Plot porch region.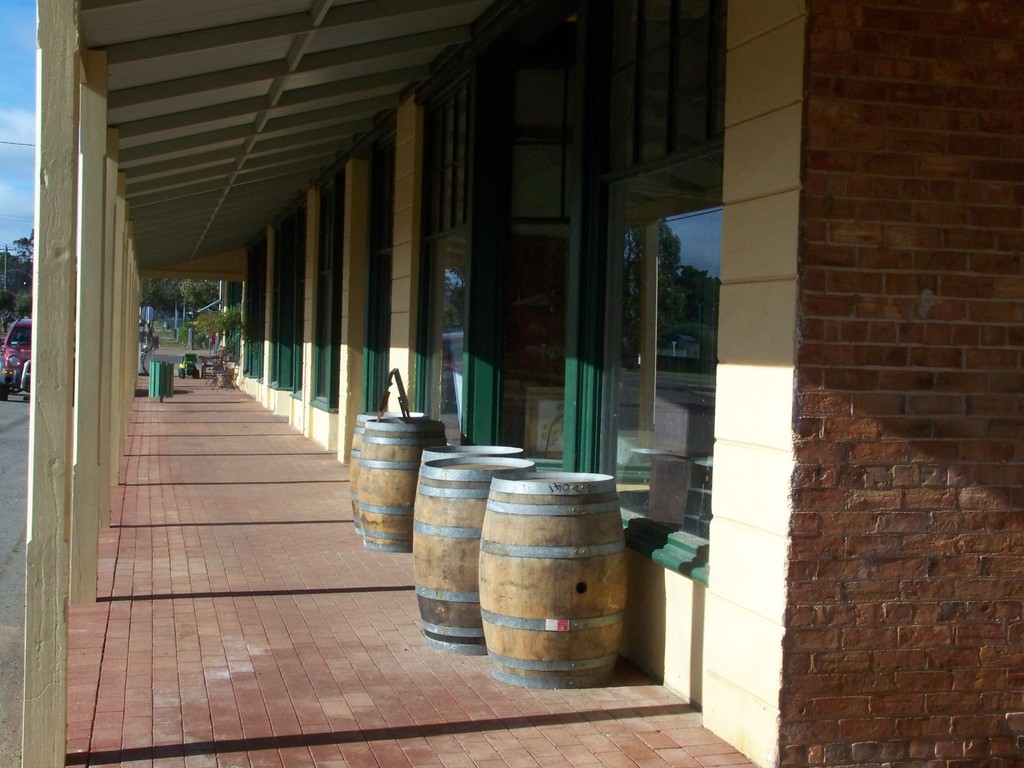
Plotted at rect(17, 372, 763, 767).
